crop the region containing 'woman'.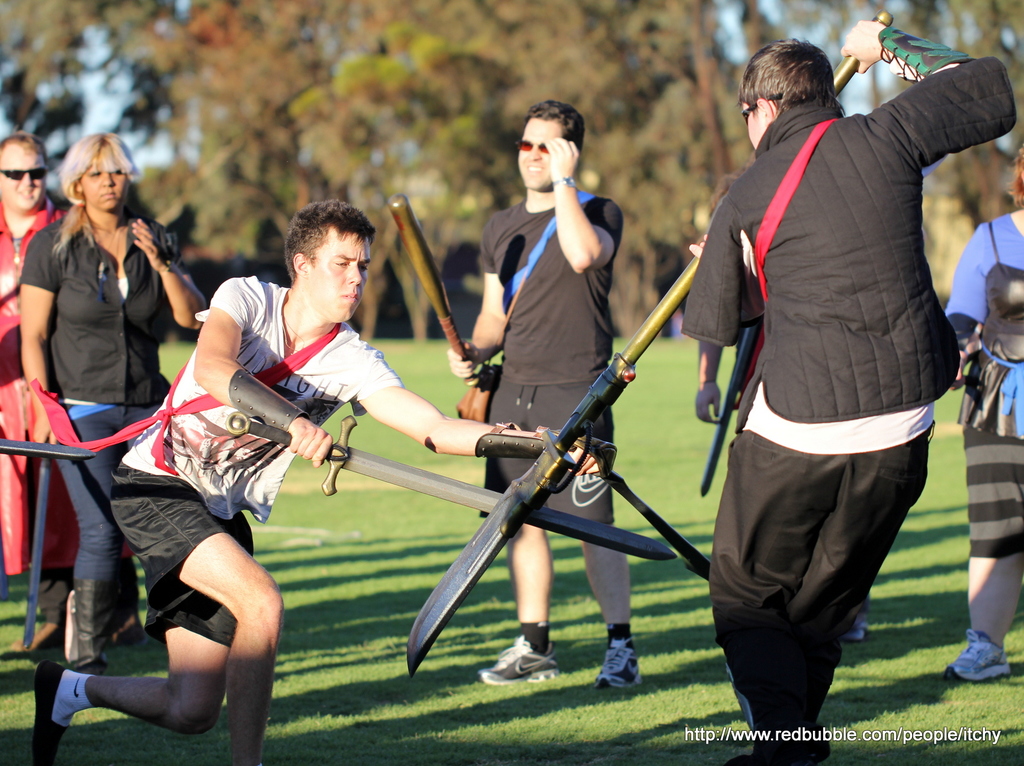
Crop region: (16,133,207,678).
